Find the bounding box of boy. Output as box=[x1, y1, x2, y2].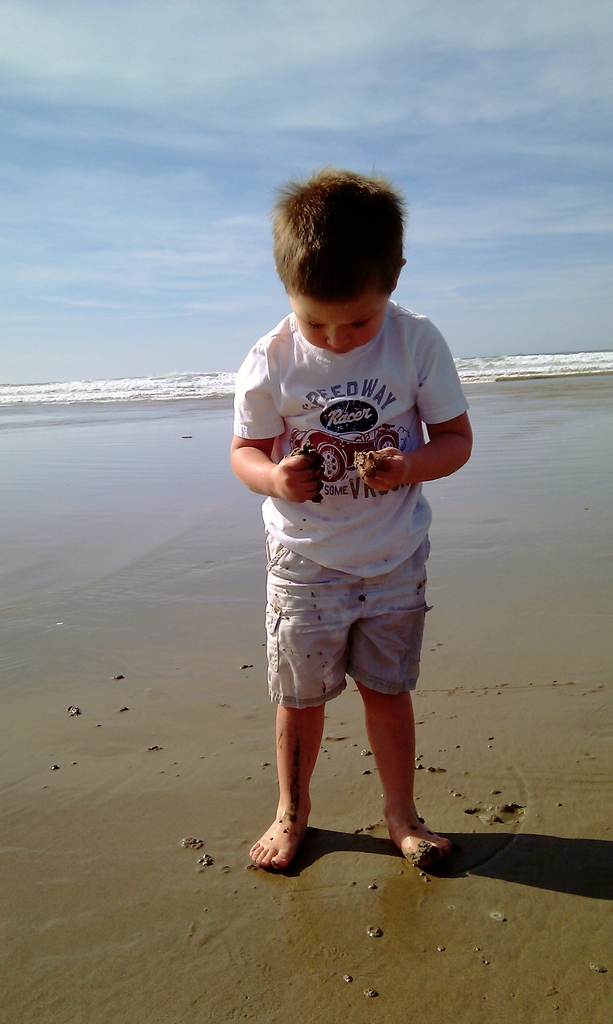
box=[225, 168, 475, 872].
